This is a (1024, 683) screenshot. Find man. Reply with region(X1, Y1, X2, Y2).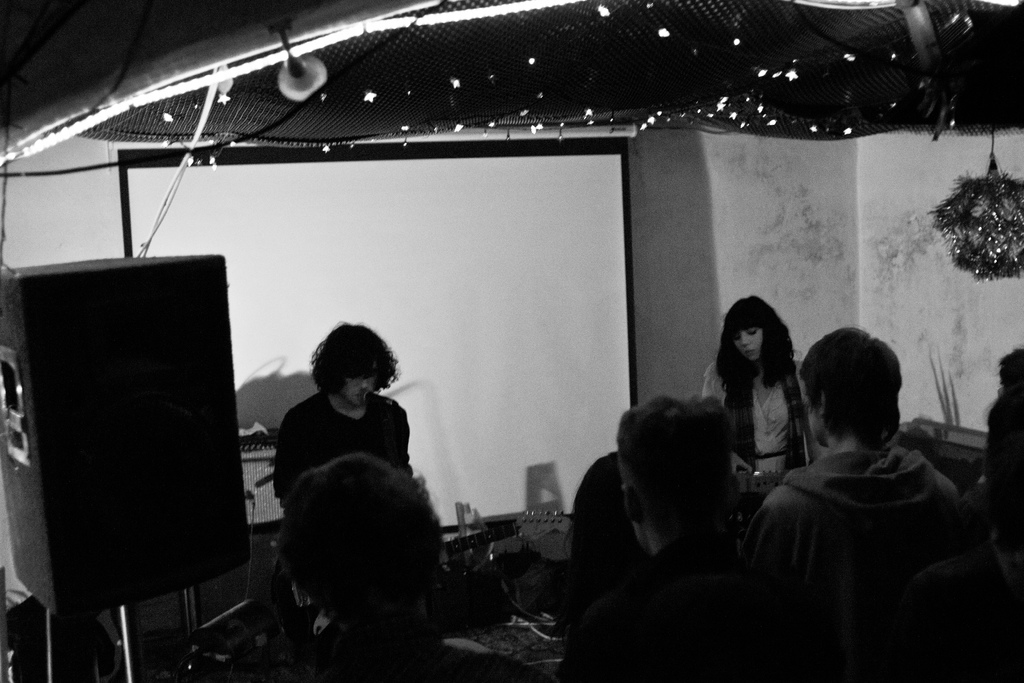
region(558, 397, 776, 682).
